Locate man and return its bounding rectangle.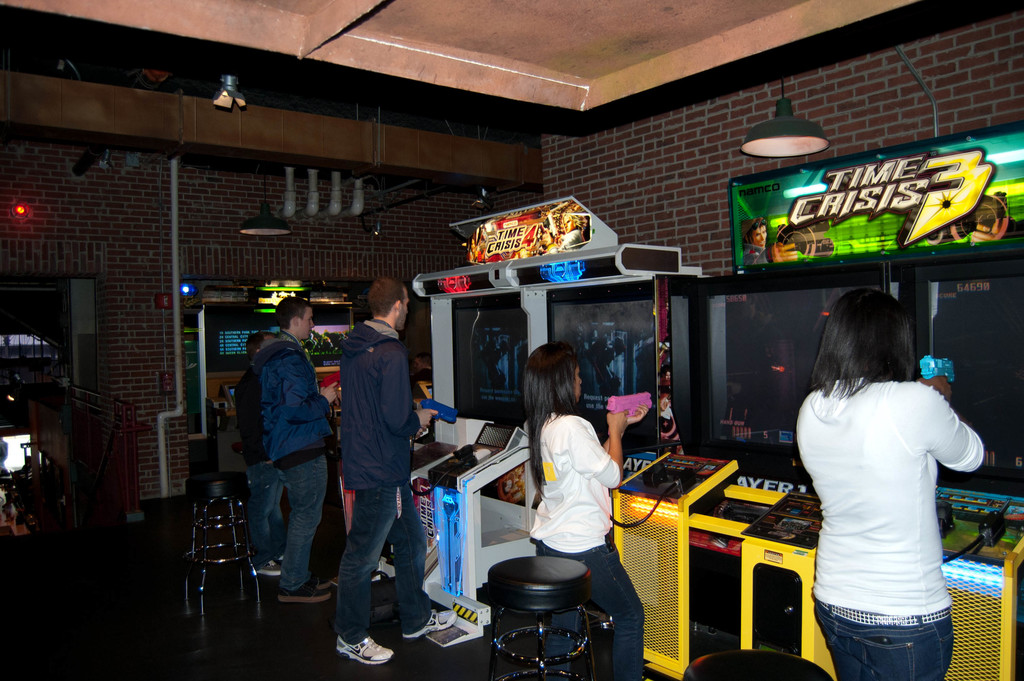
744,219,800,267.
